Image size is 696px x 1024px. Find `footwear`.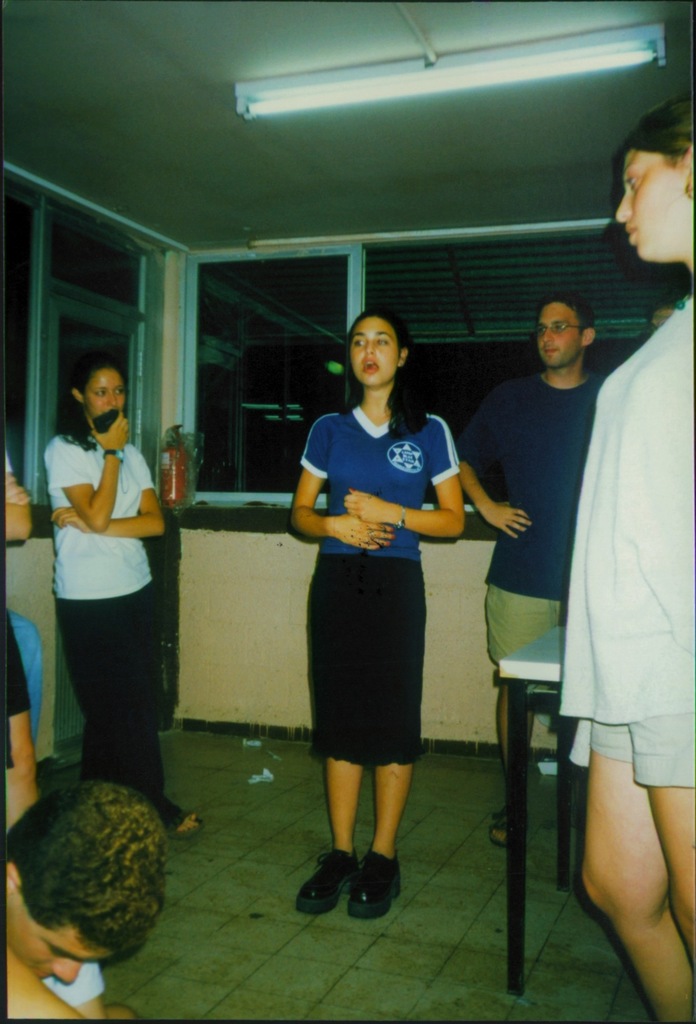
[174, 810, 204, 838].
